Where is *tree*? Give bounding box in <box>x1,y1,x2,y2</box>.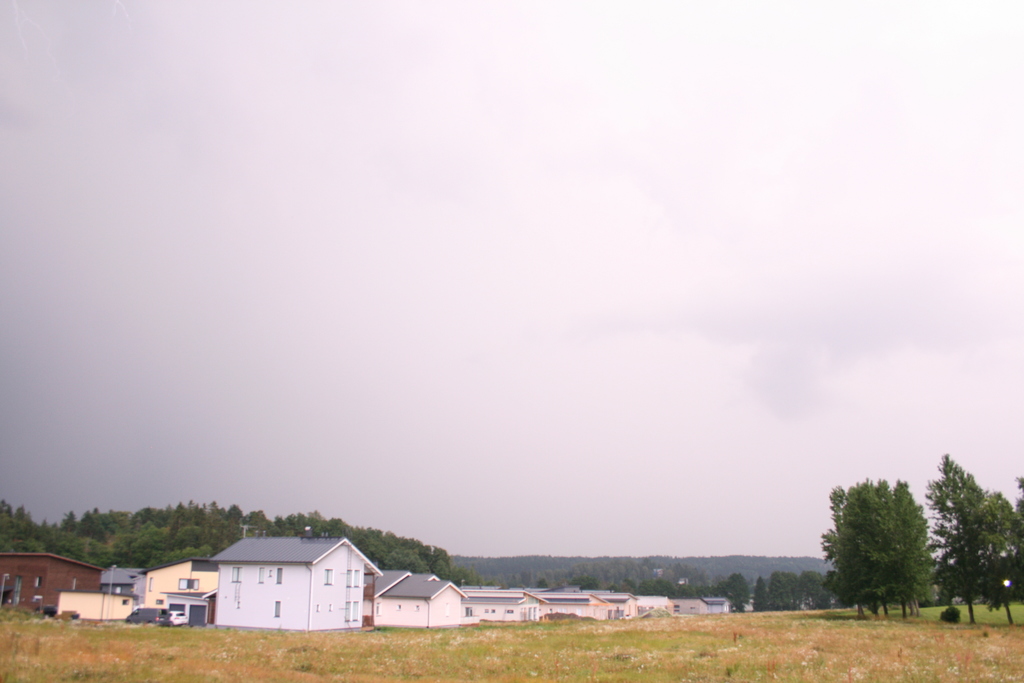
<box>916,453,1011,633</box>.
